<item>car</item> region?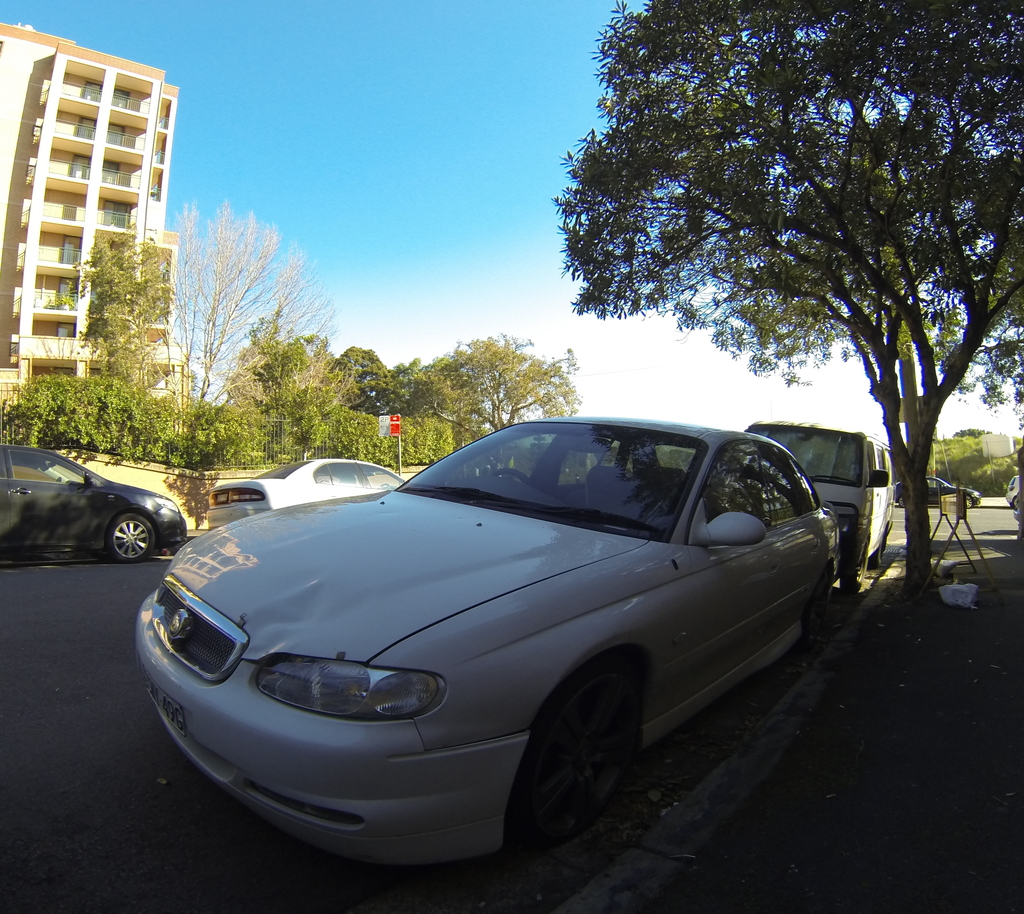
(left=135, top=415, right=851, bottom=859)
